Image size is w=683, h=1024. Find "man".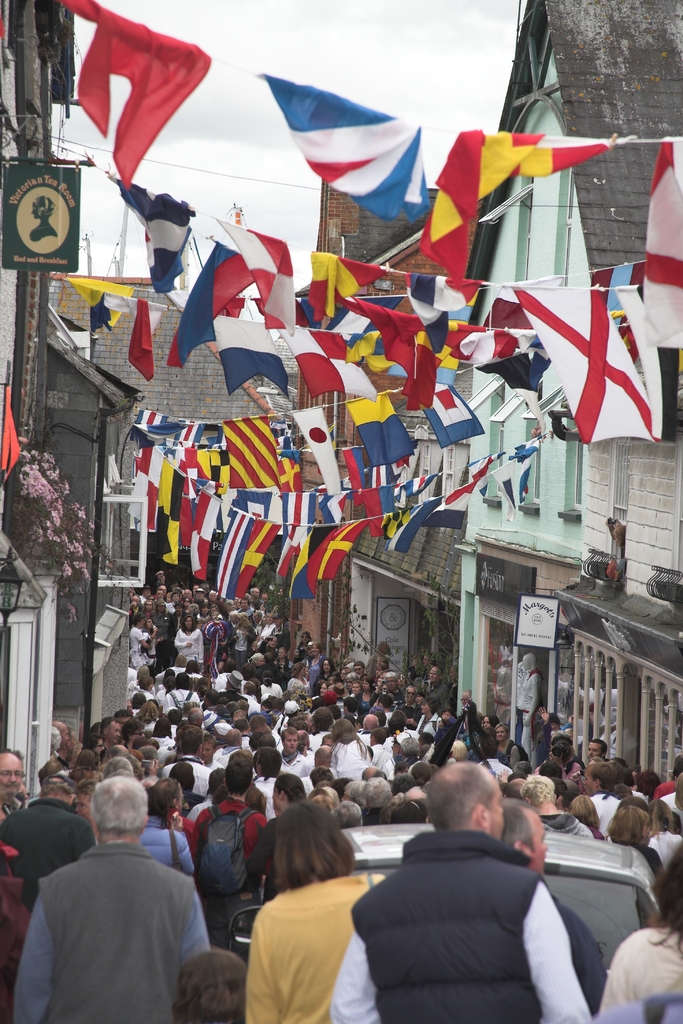
bbox=[0, 749, 24, 824].
